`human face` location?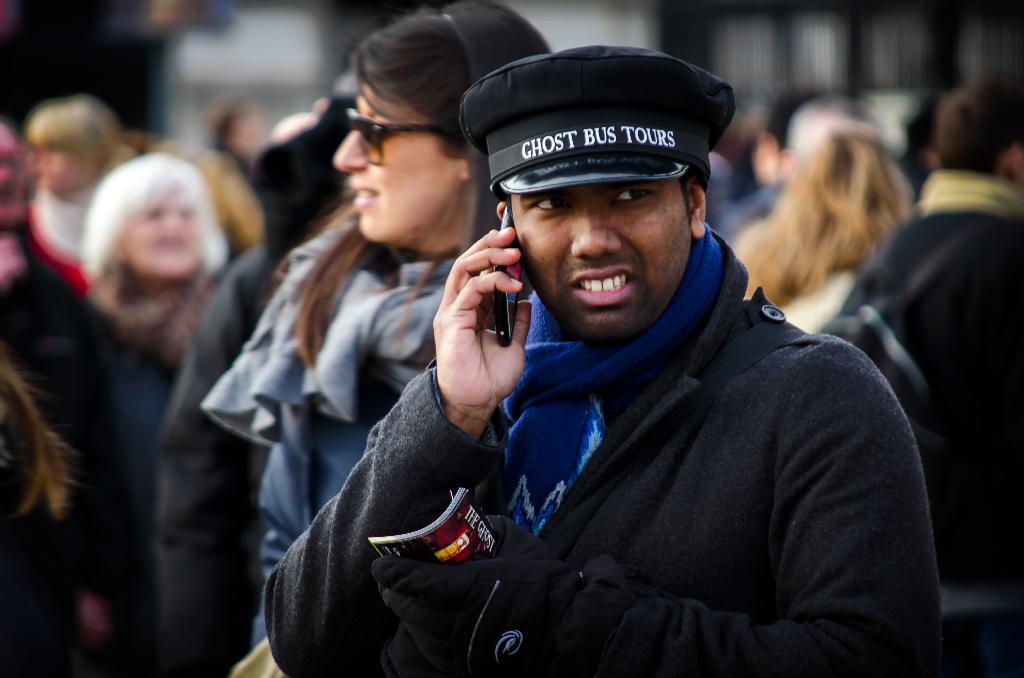
detection(511, 180, 692, 341)
